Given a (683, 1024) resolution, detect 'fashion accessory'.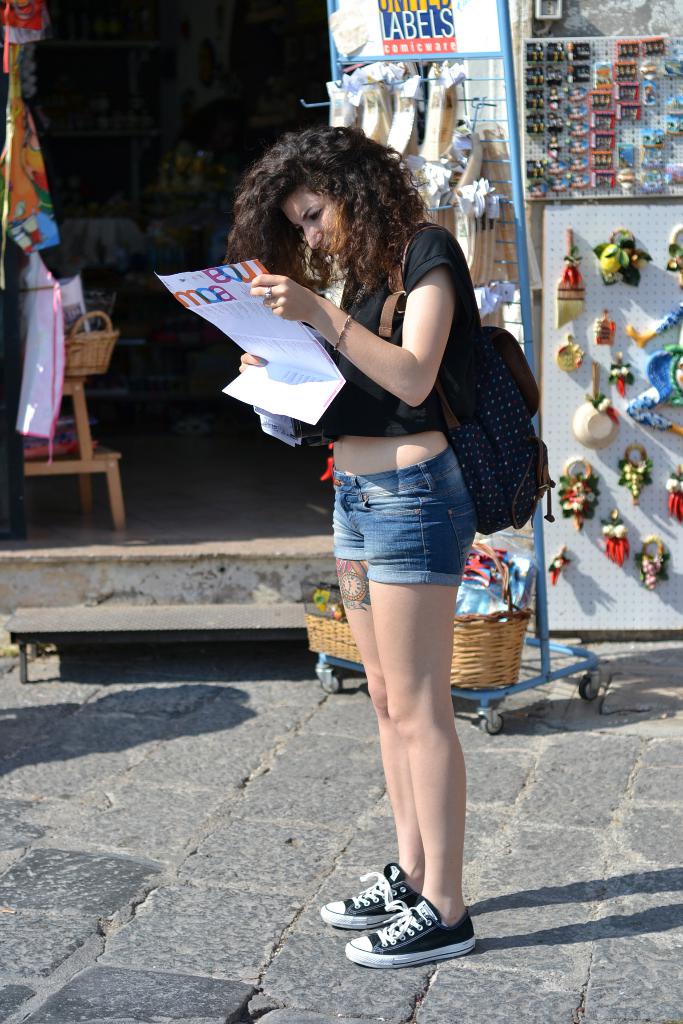
329:313:352:353.
